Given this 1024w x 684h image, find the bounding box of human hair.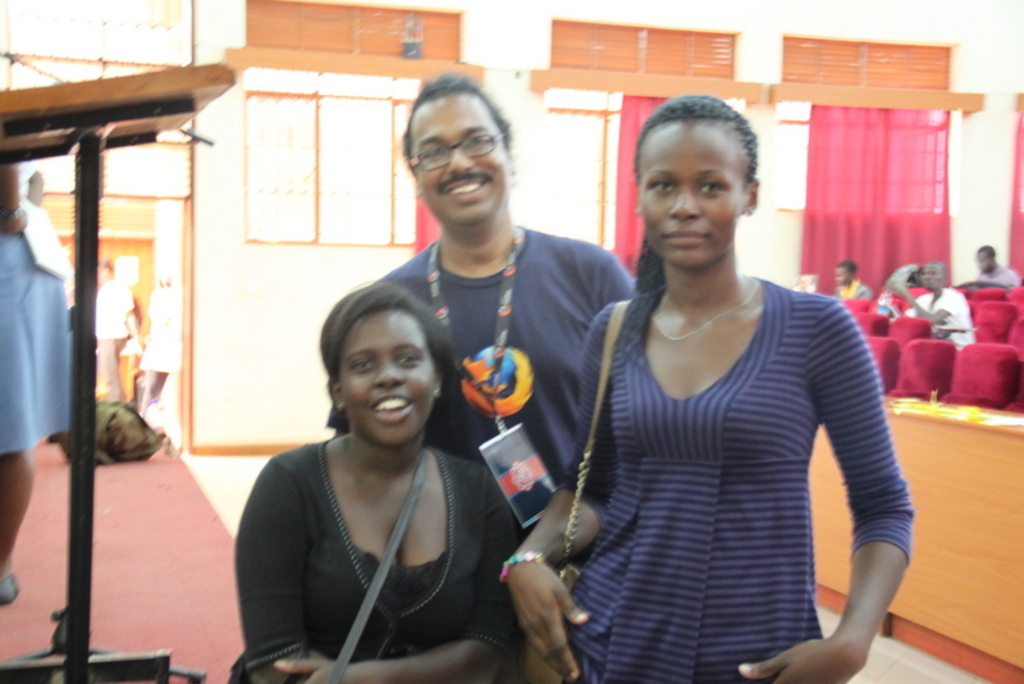
402/78/511/177.
